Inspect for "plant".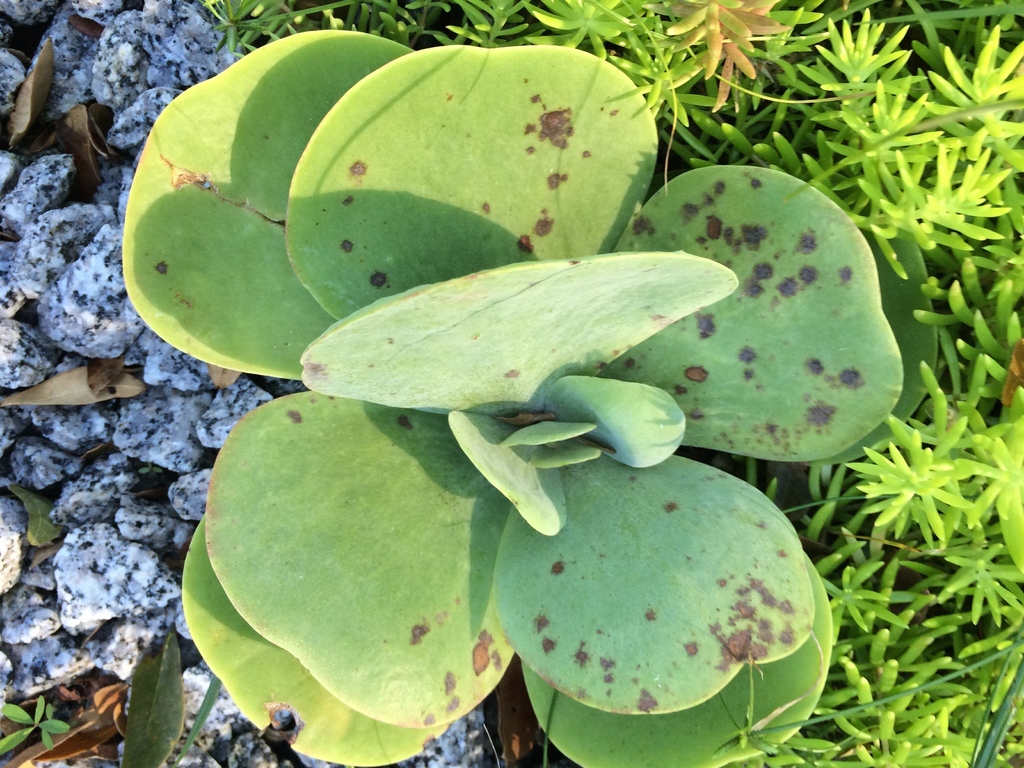
Inspection: <region>6, 483, 63, 547</region>.
